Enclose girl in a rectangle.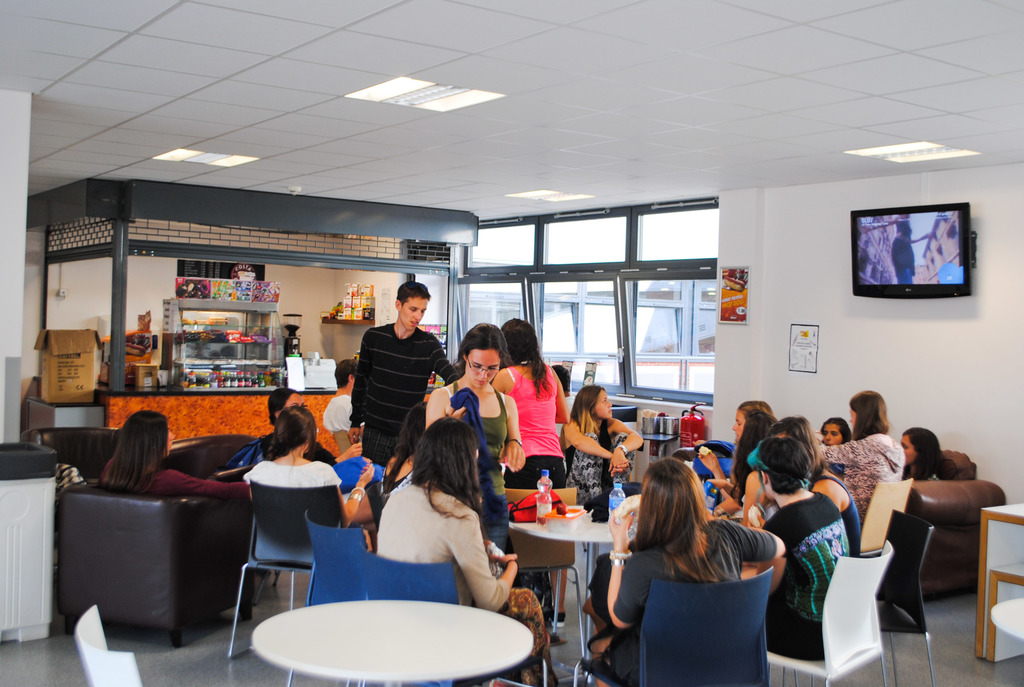
select_region(561, 386, 644, 519).
